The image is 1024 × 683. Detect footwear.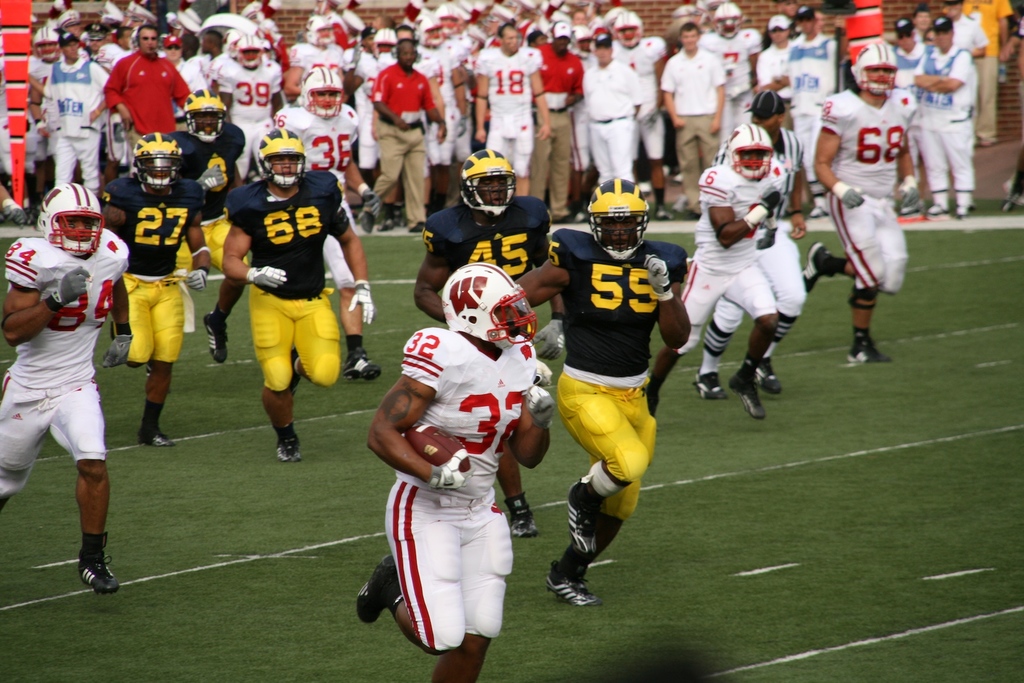
Detection: Rect(355, 207, 374, 234).
